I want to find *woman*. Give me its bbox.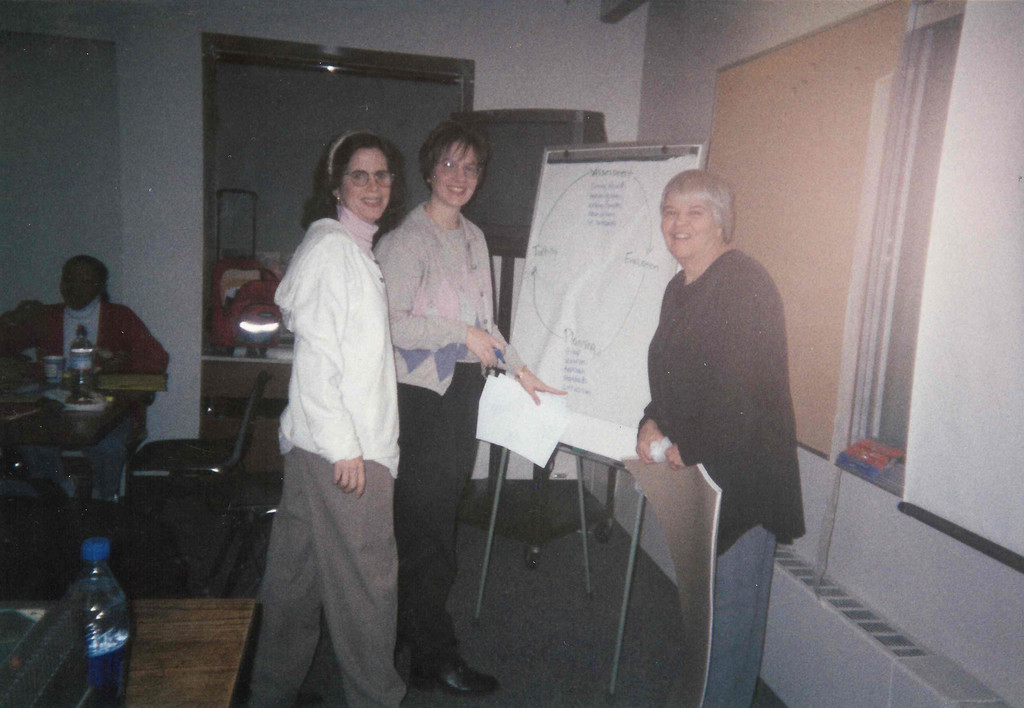
[630,171,811,707].
